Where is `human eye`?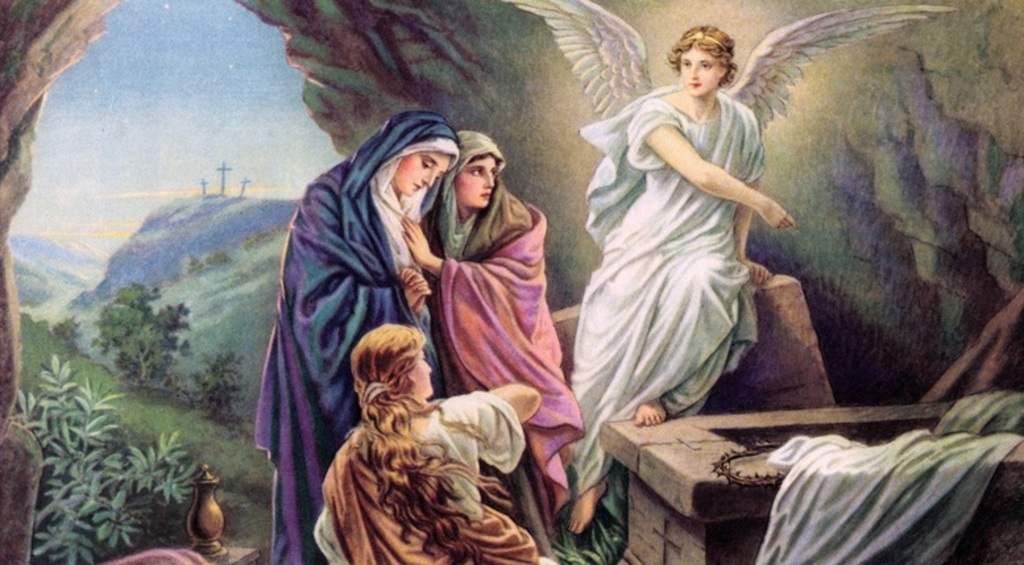
locate(702, 61, 714, 70).
